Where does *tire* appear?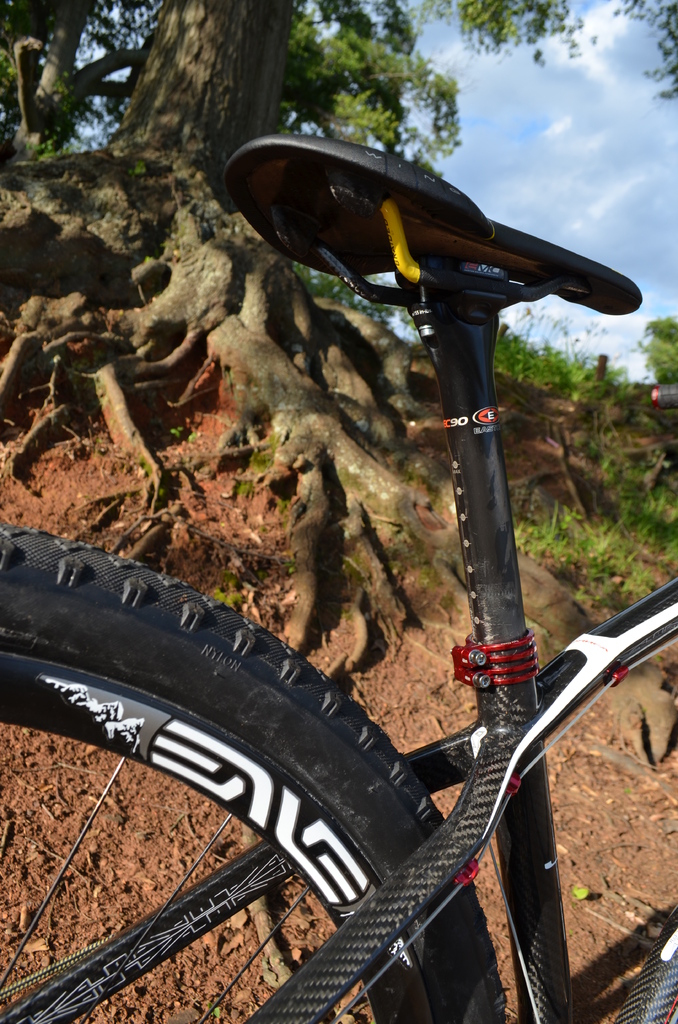
Appears at bbox(615, 917, 677, 1023).
